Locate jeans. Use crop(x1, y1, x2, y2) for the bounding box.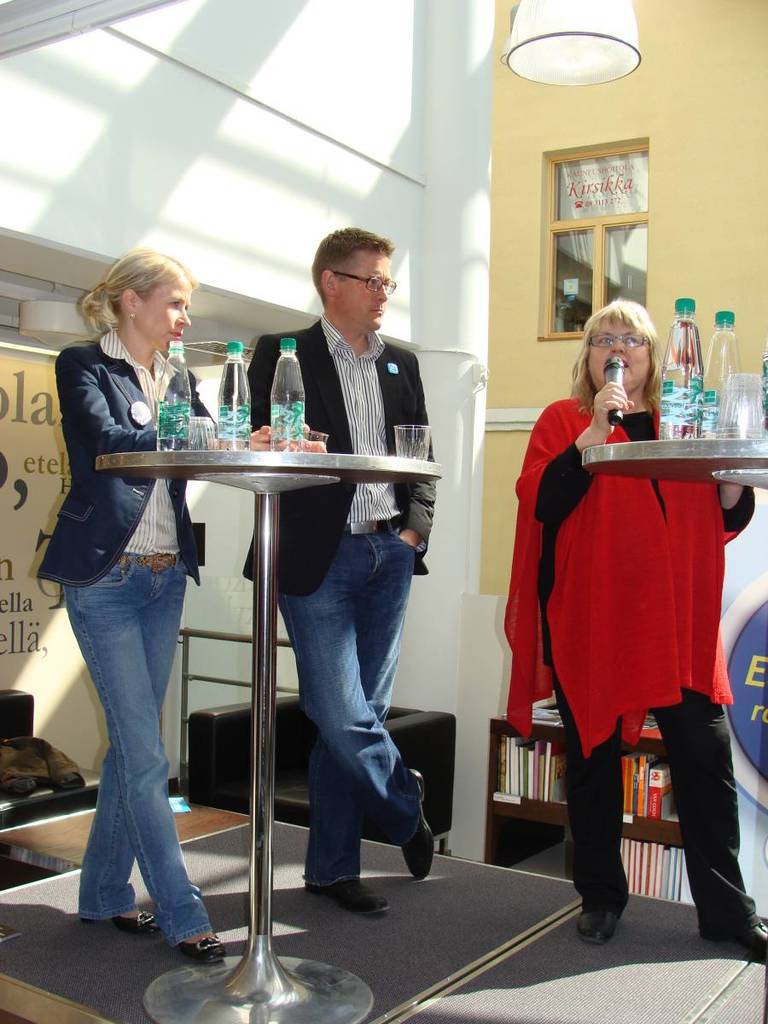
crop(275, 524, 416, 893).
